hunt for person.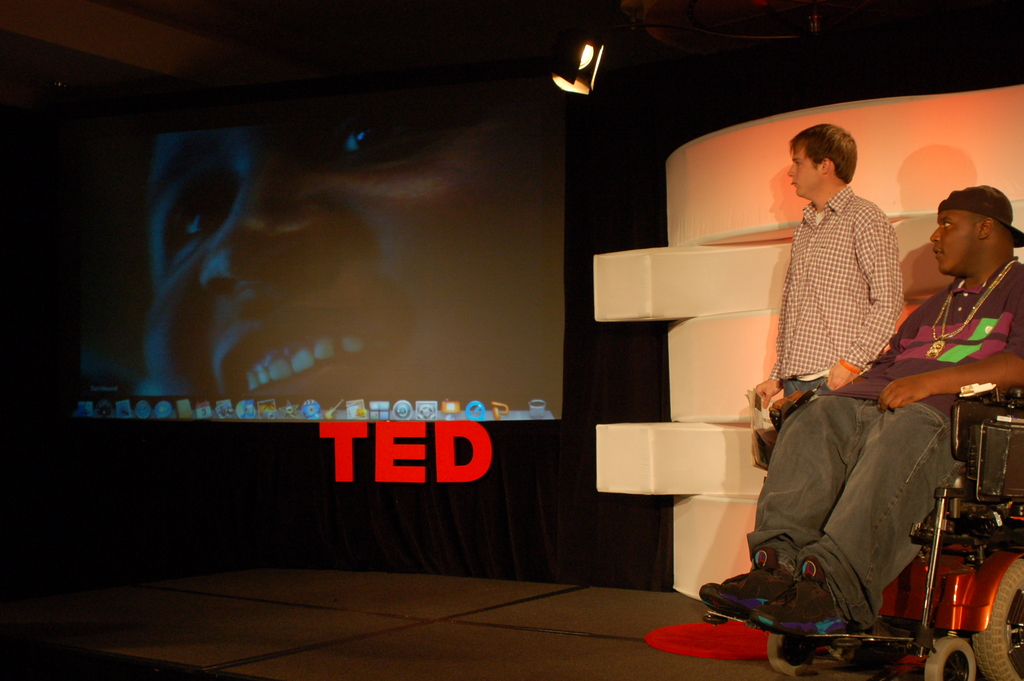
Hunted down at region(755, 120, 904, 434).
